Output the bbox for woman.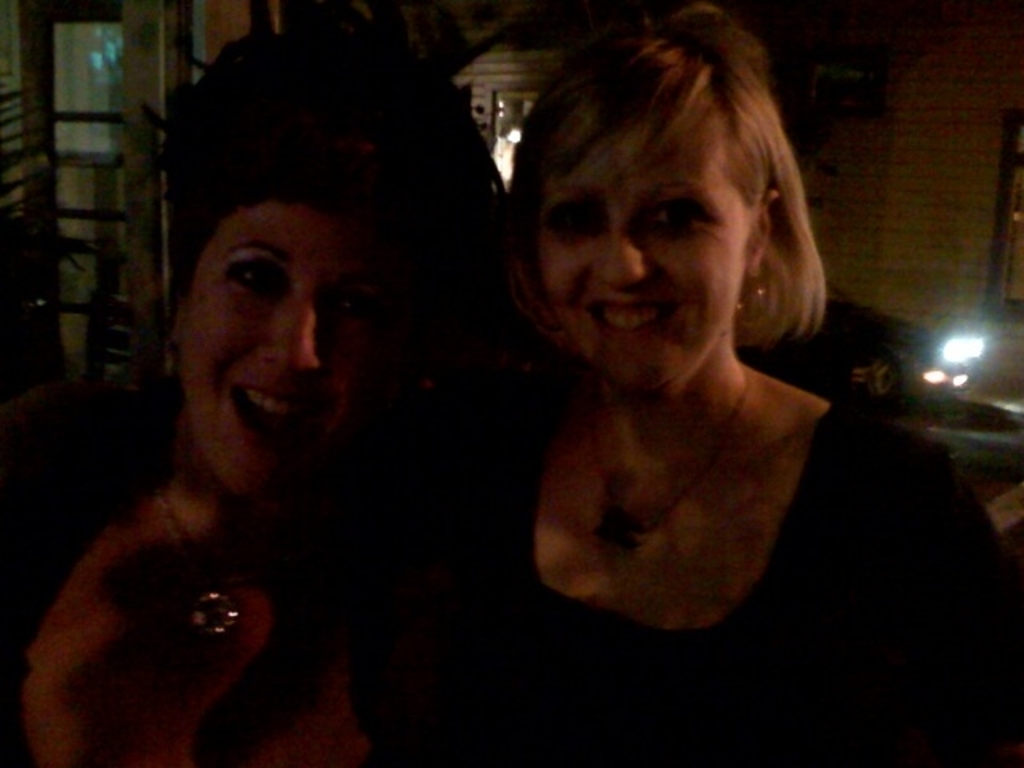
x1=475, y1=16, x2=1022, y2=766.
